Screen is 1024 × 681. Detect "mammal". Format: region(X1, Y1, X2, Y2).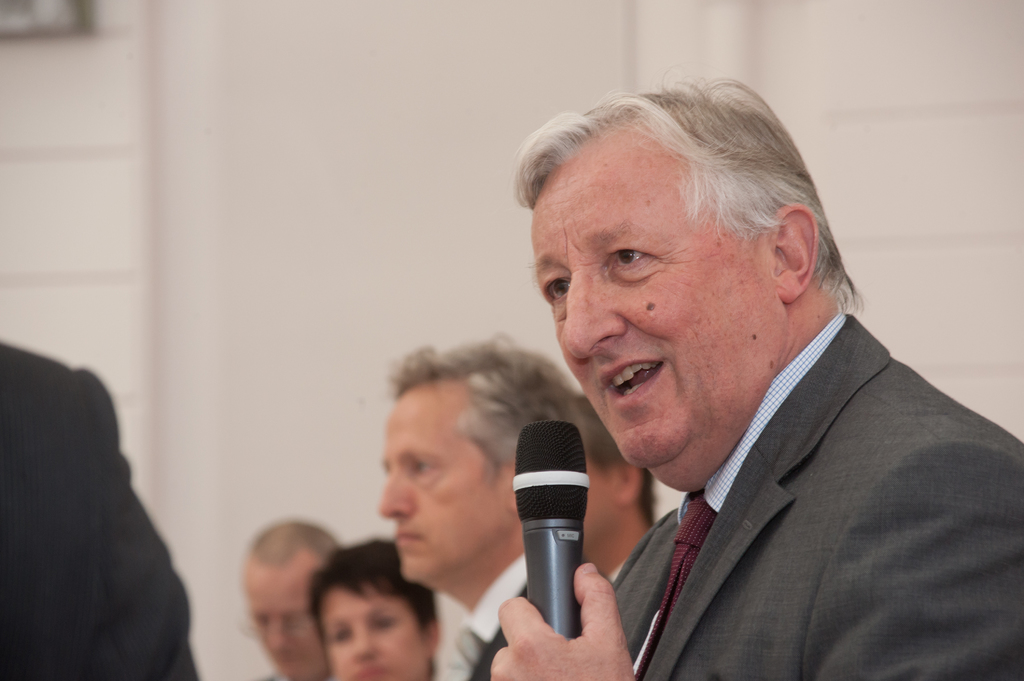
region(1, 338, 202, 680).
